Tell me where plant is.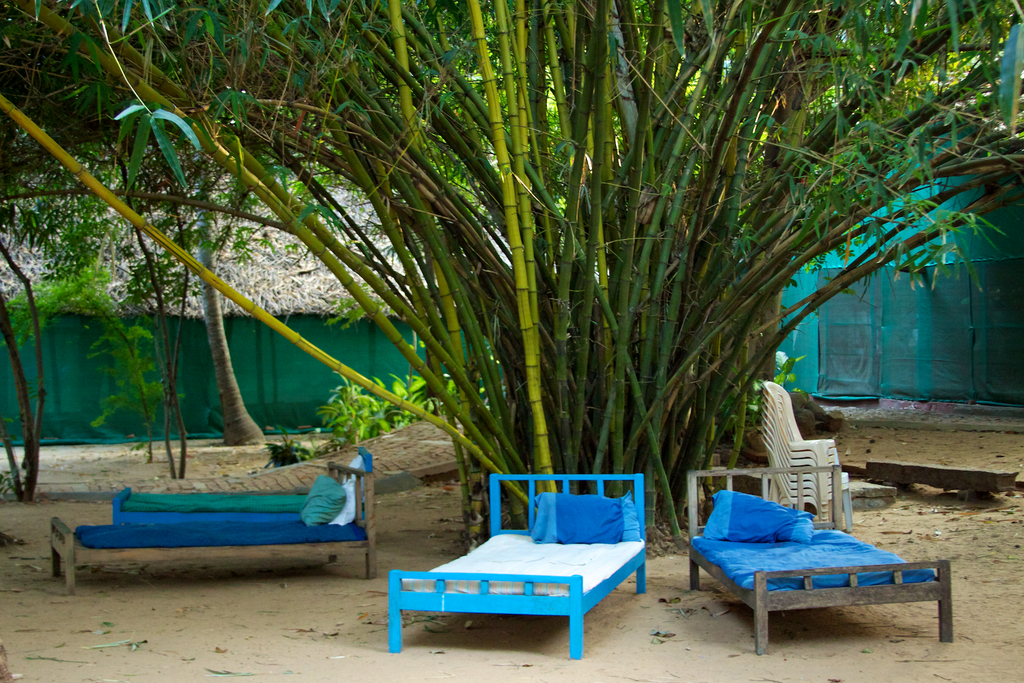
plant is at crop(0, 262, 170, 463).
